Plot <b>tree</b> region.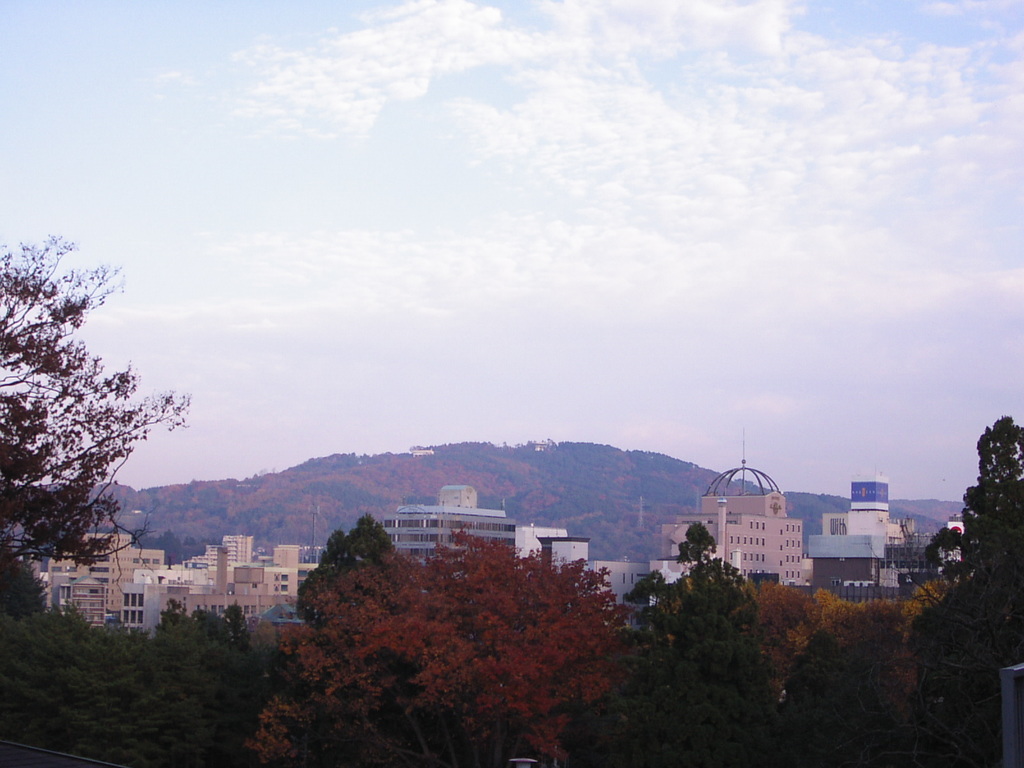
Plotted at x1=904 y1=403 x2=1023 y2=767.
